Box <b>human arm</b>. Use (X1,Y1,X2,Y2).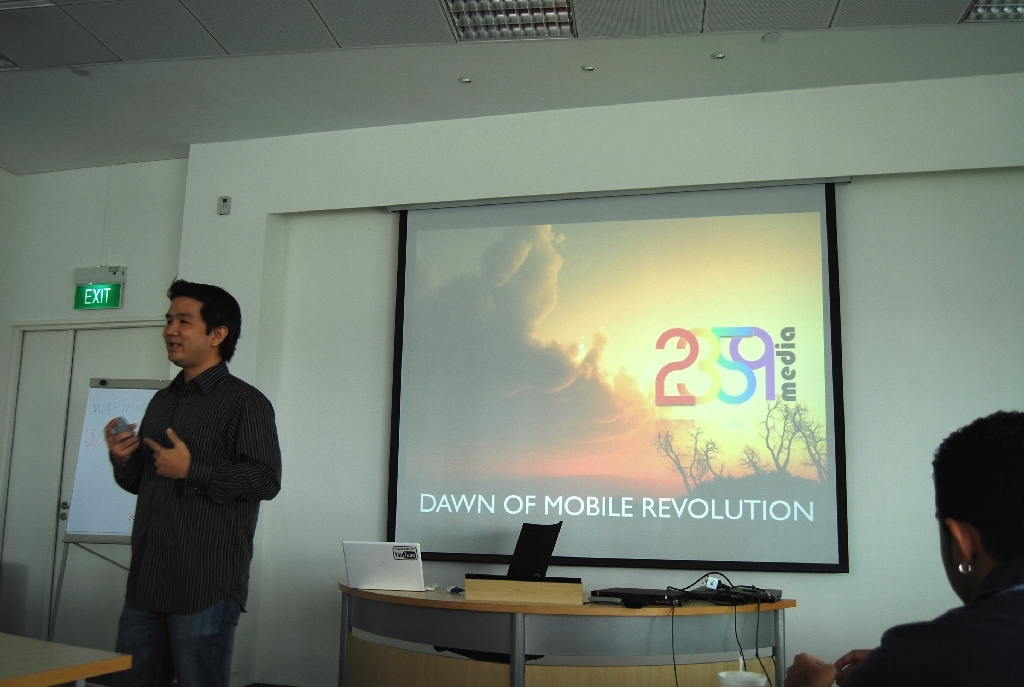
(156,402,277,509).
